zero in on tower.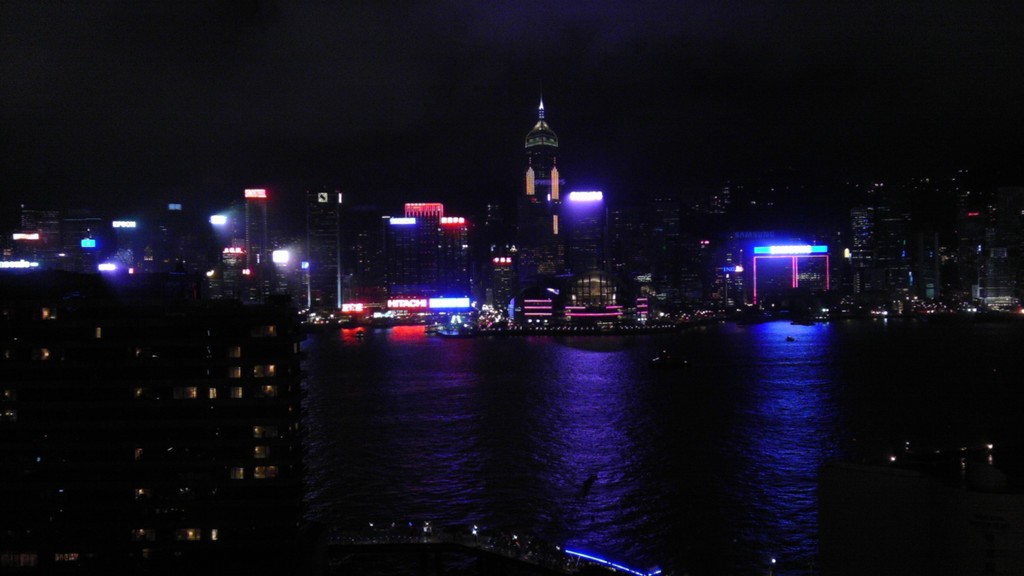
Zeroed in: crop(500, 74, 589, 260).
